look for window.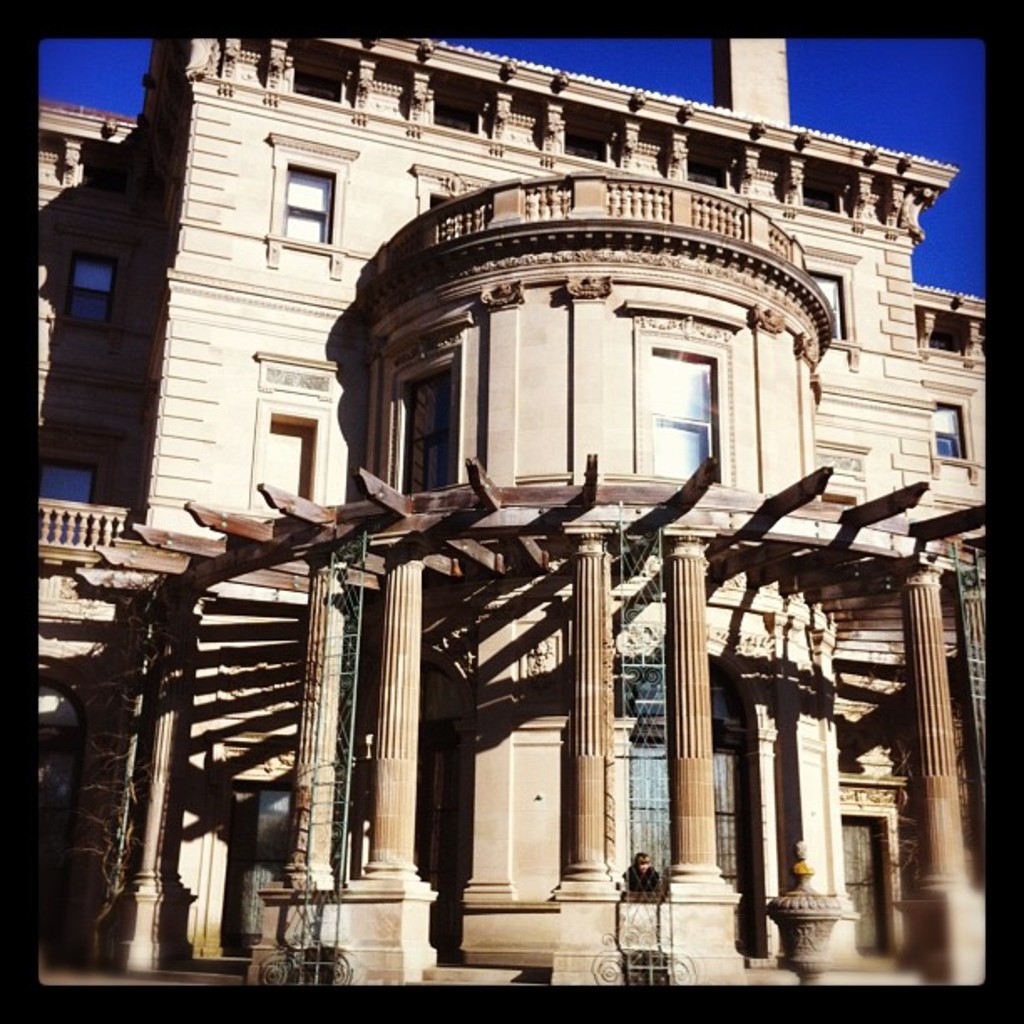
Found: pyautogui.locateOnScreen(62, 249, 104, 333).
